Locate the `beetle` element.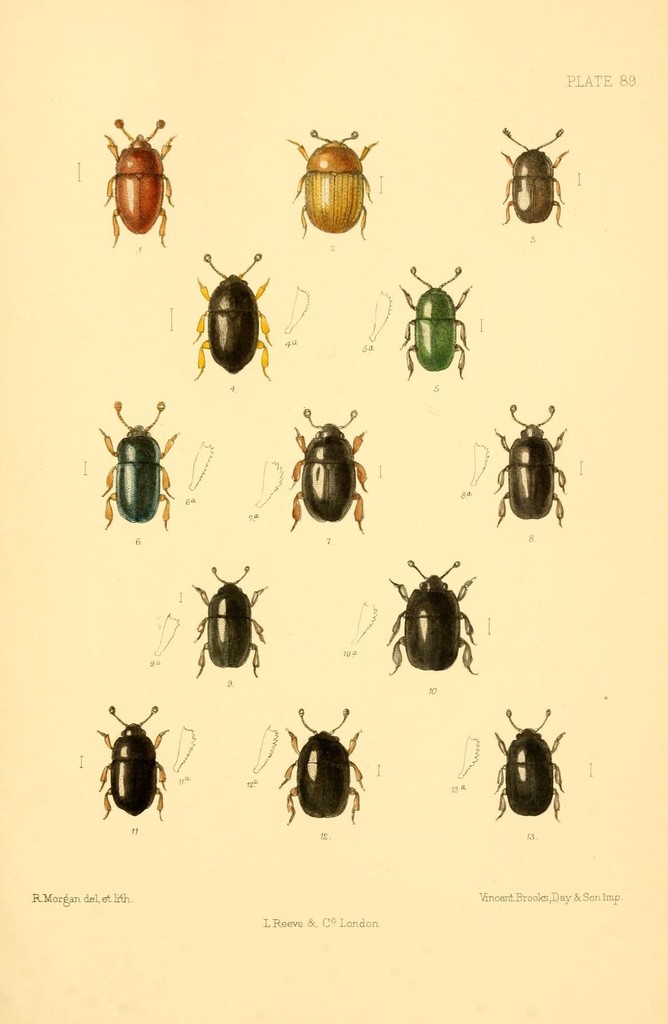
Element bbox: Rect(493, 711, 585, 836).
